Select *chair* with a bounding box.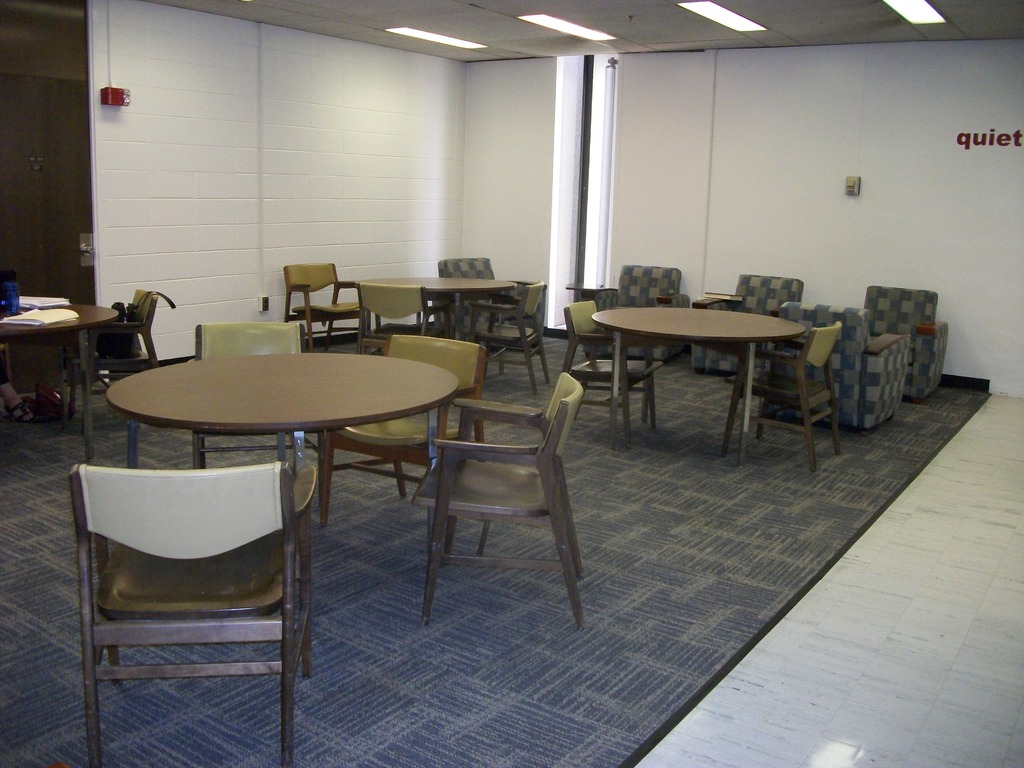
locate(561, 296, 660, 443).
